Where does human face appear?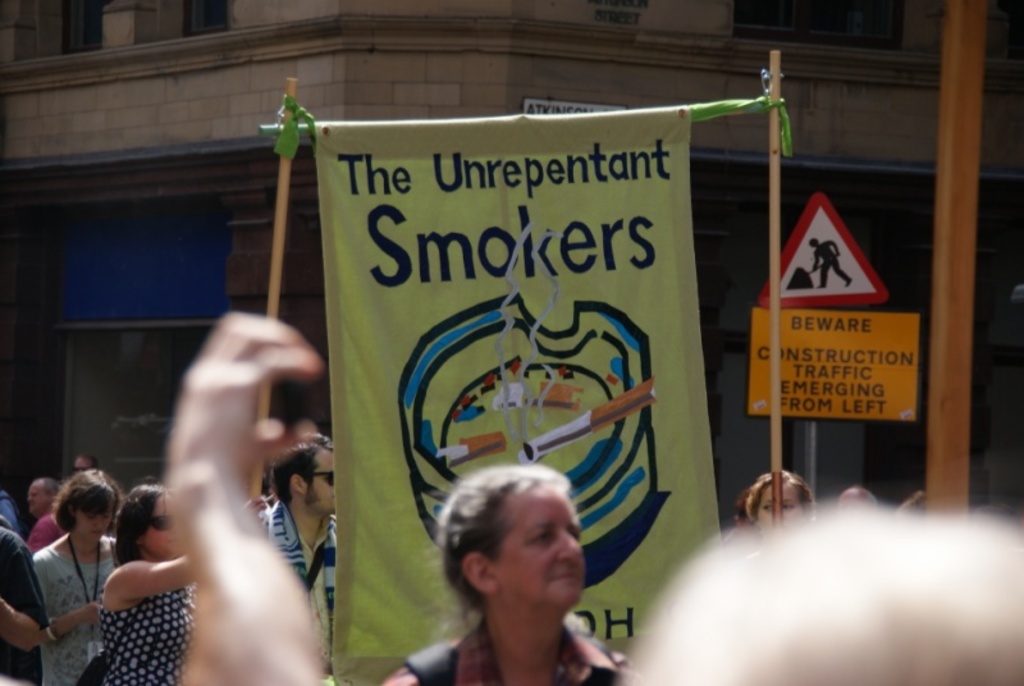
Appears at 499/483/586/612.
